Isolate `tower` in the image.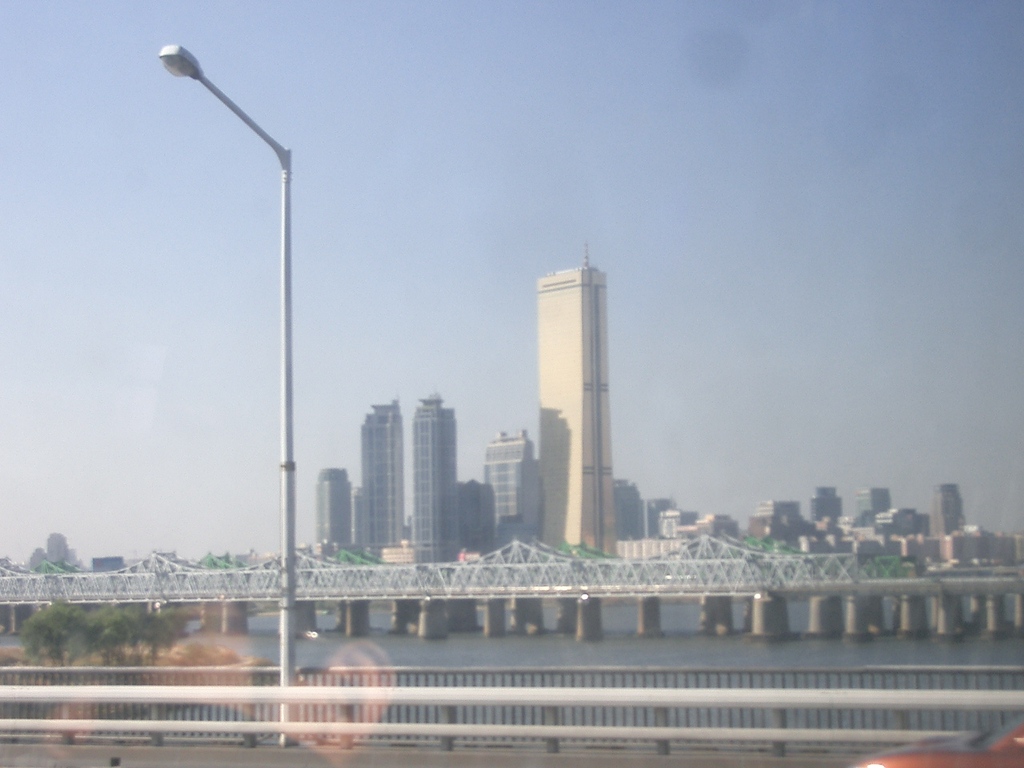
Isolated region: (540,240,656,542).
